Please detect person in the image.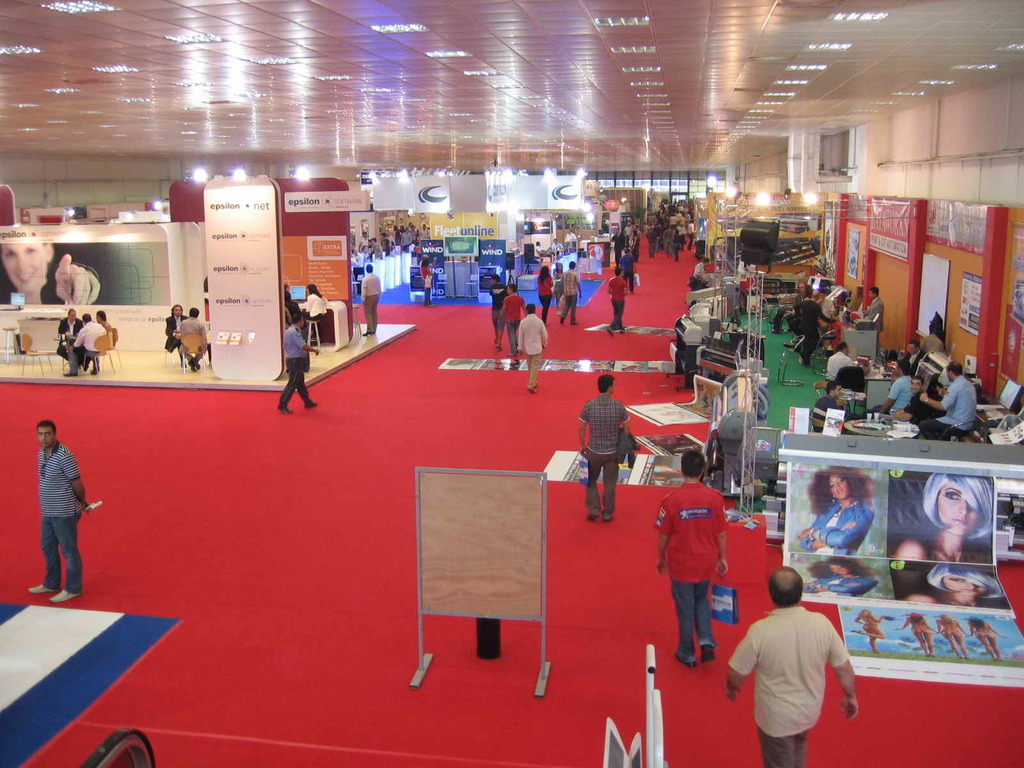
(left=933, top=611, right=968, bottom=658).
